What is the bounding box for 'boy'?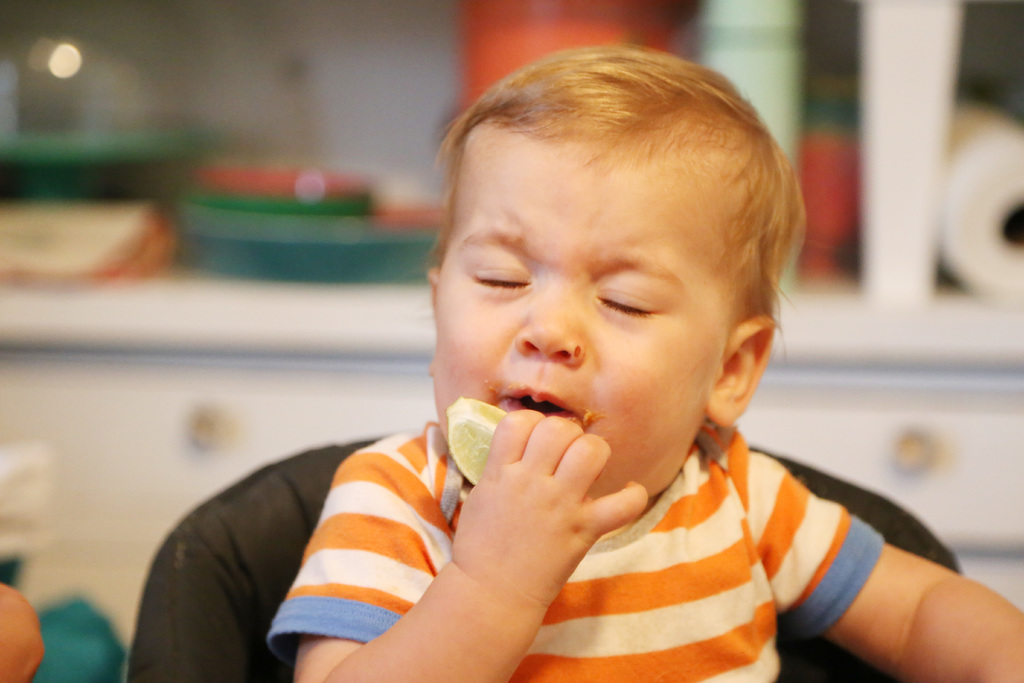
(271,48,1023,682).
